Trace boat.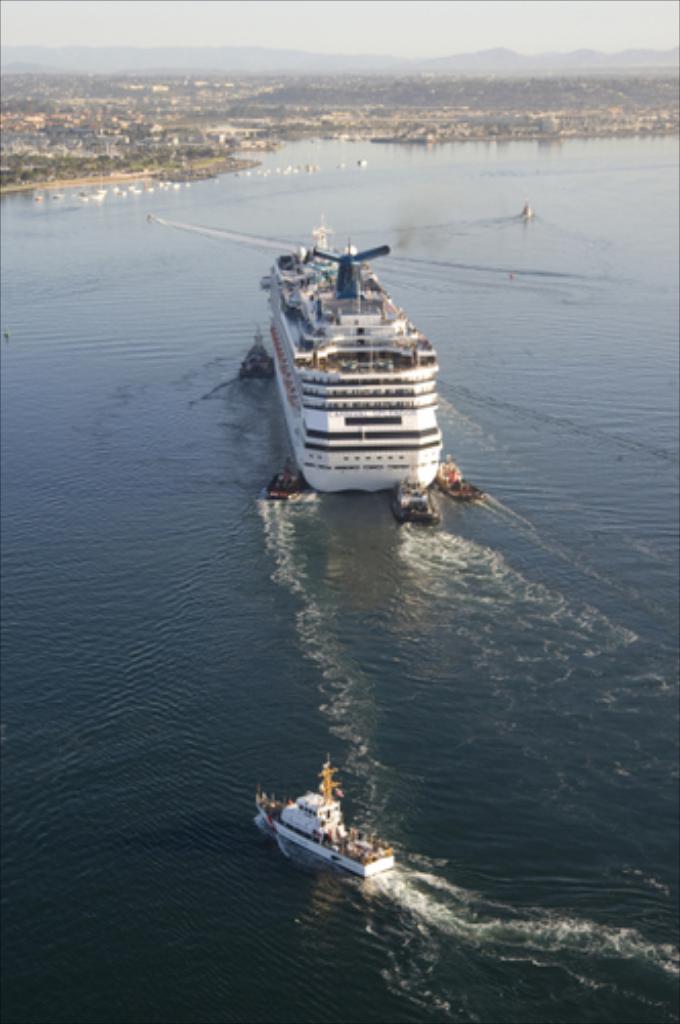
Traced to box=[436, 457, 483, 500].
